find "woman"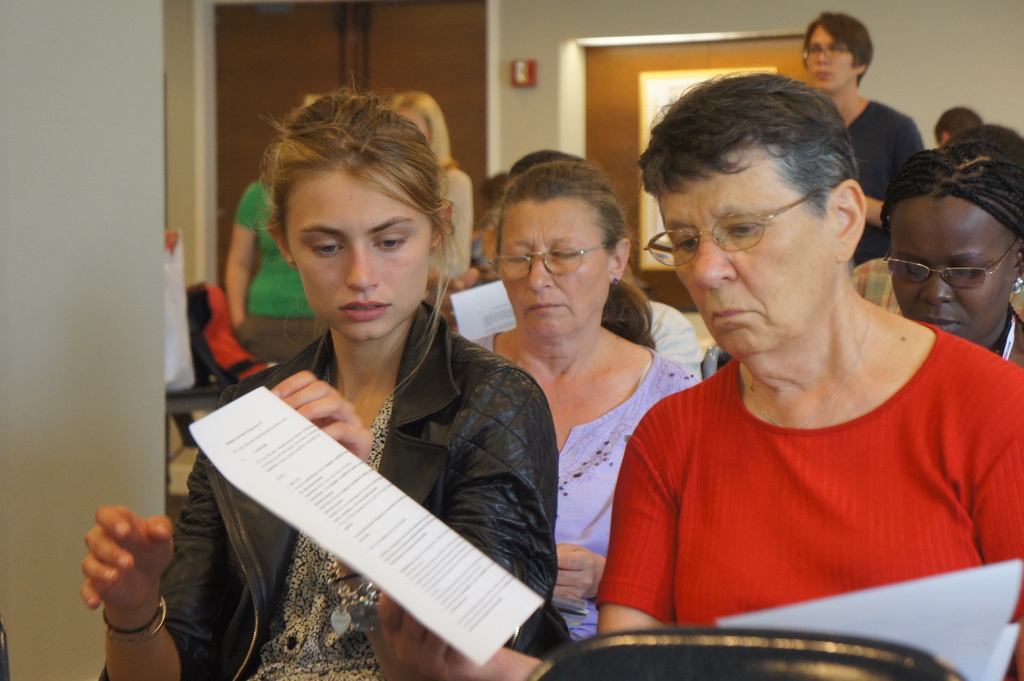
locate(594, 74, 1023, 680)
